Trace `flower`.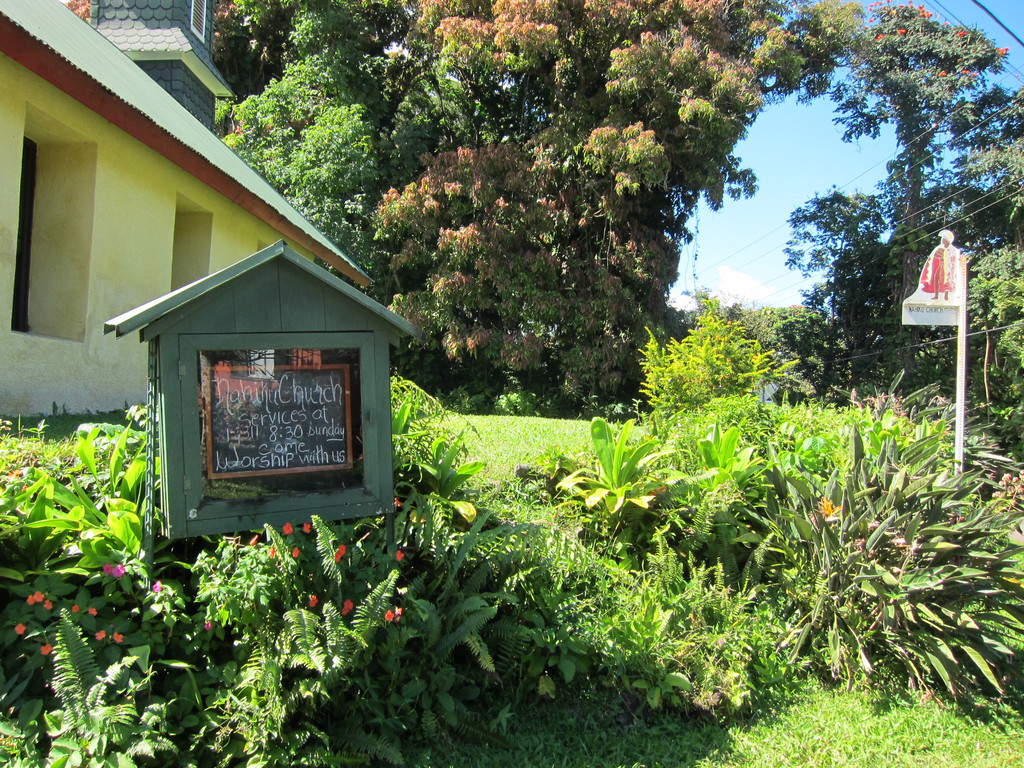
Traced to locate(280, 522, 292, 538).
